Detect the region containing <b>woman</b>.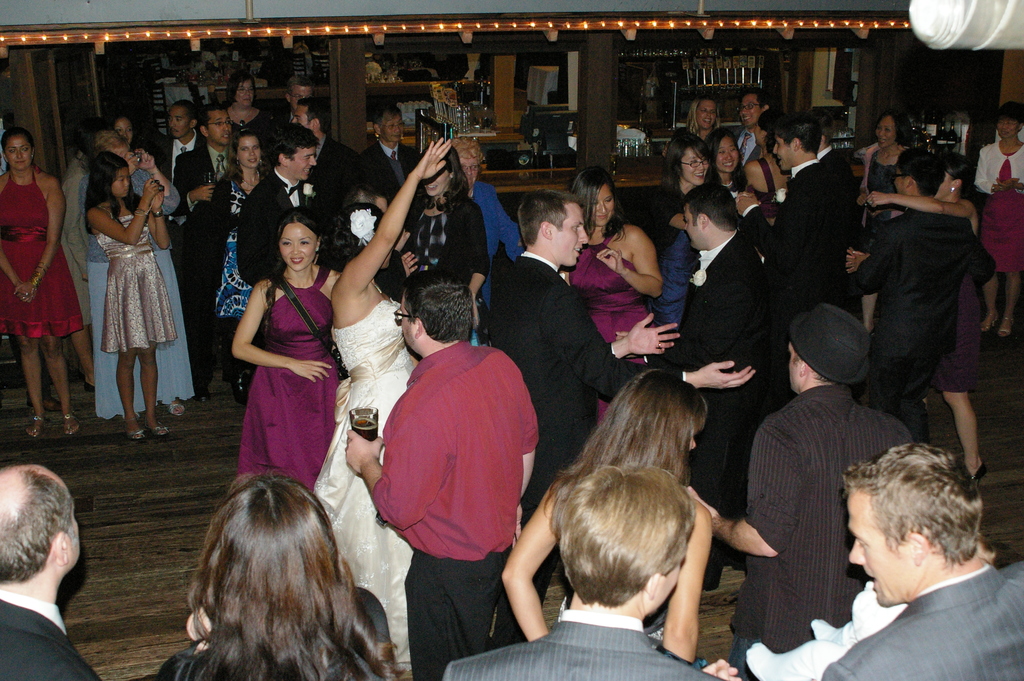
643 133 721 352.
